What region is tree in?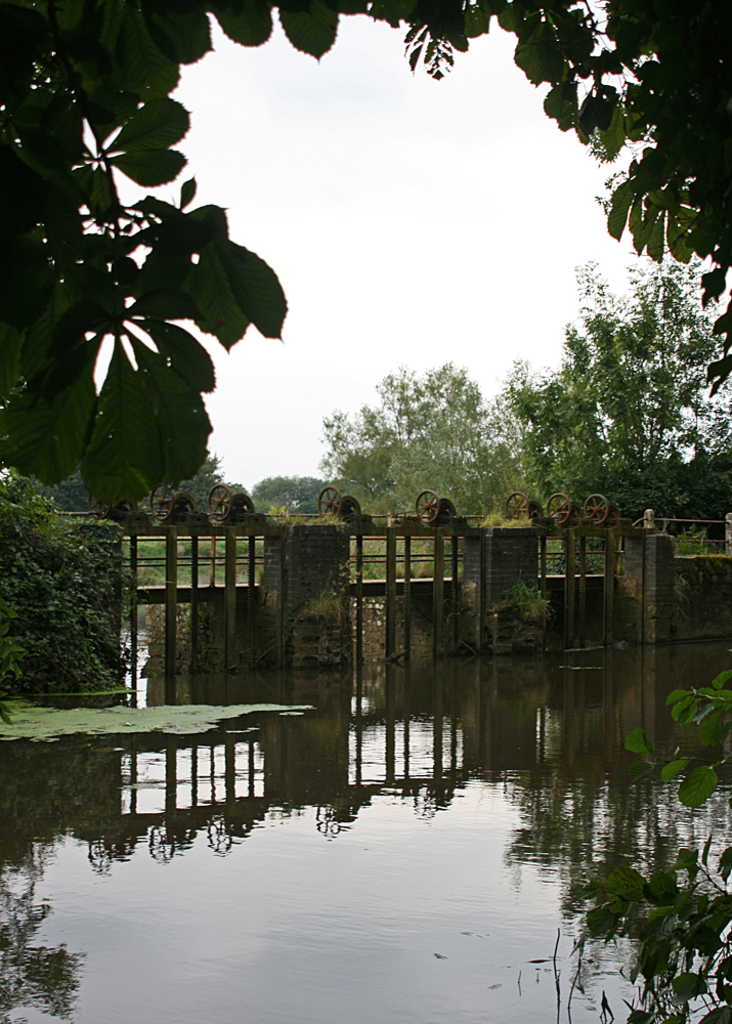
x1=245 y1=476 x2=320 y2=511.
